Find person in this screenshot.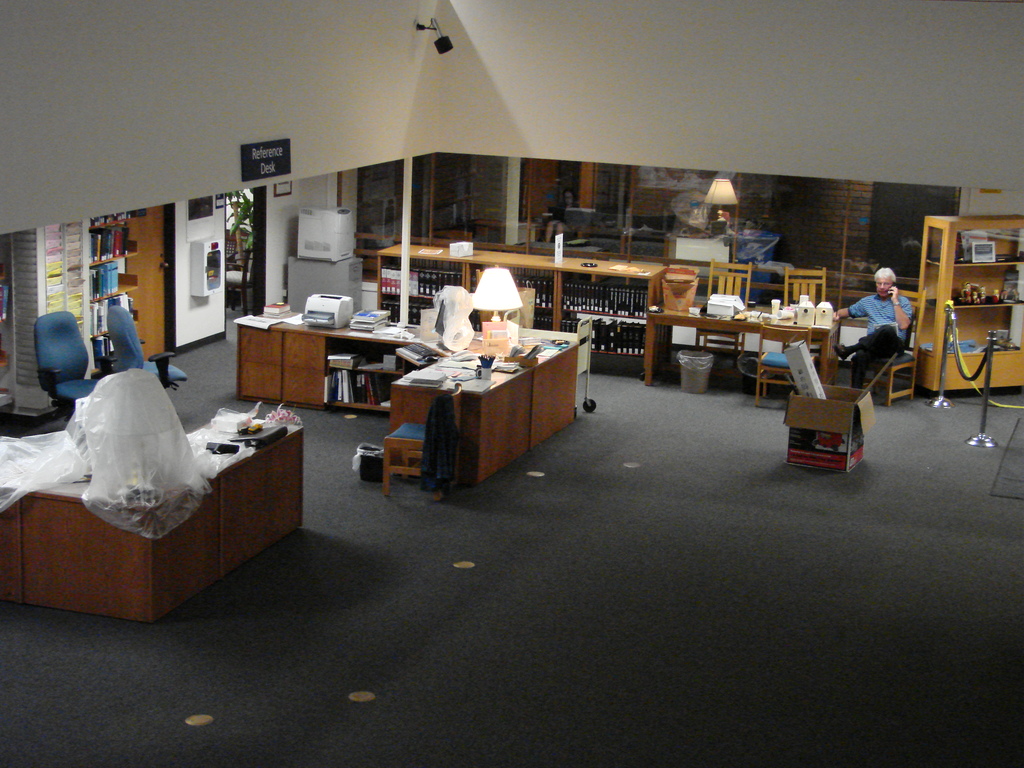
The bounding box for person is [x1=855, y1=255, x2=919, y2=399].
